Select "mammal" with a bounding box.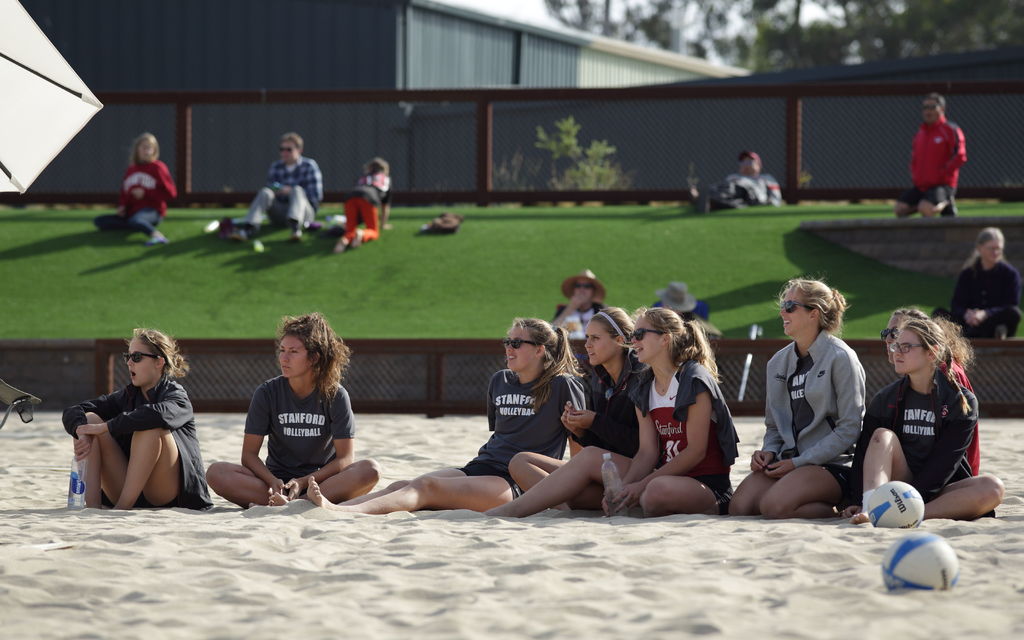
{"x1": 485, "y1": 305, "x2": 741, "y2": 527}.
